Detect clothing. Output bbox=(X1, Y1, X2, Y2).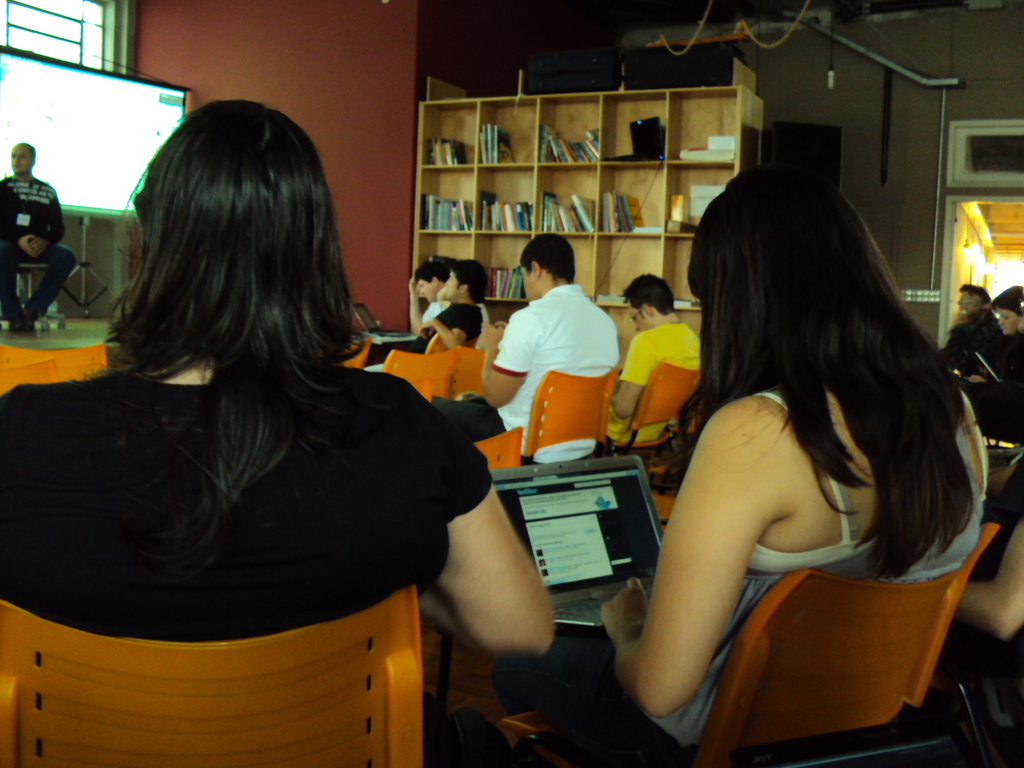
bbox=(604, 311, 700, 451).
